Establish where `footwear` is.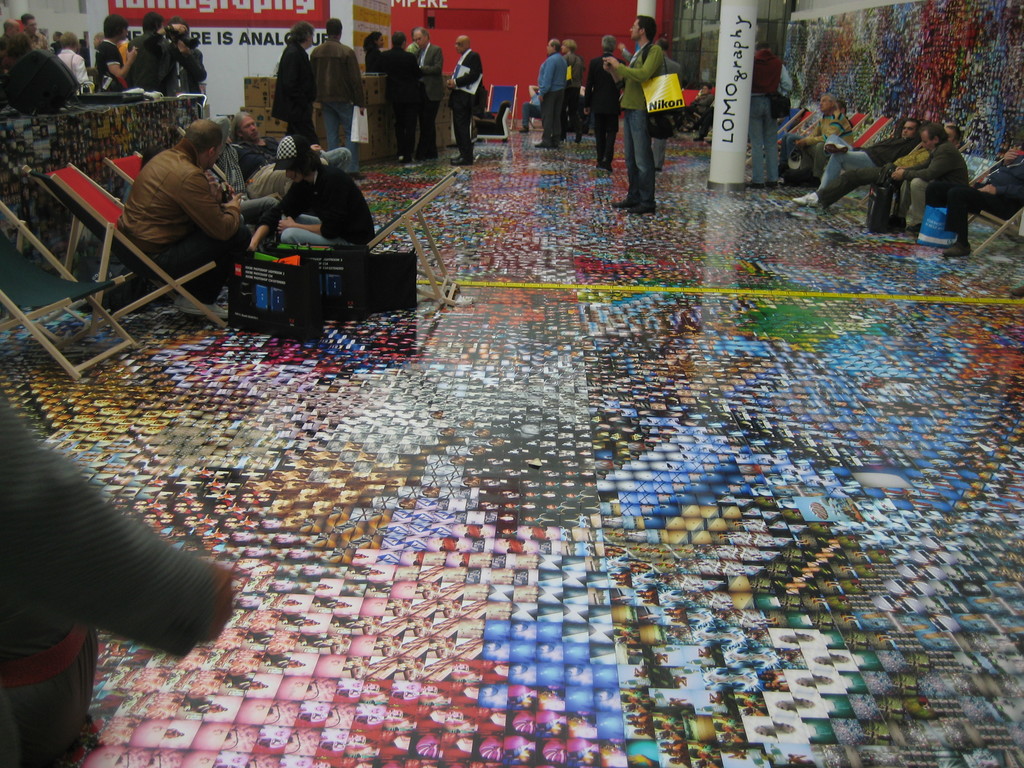
Established at (451,151,475,167).
